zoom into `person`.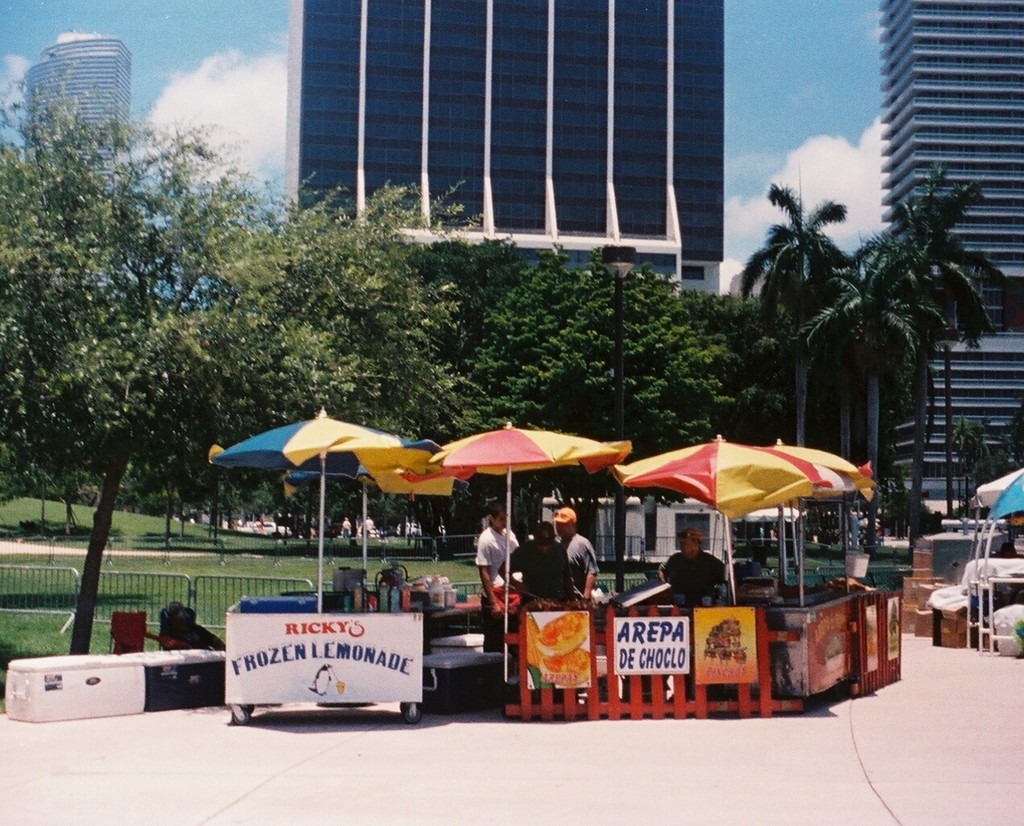
Zoom target: box=[542, 497, 602, 661].
